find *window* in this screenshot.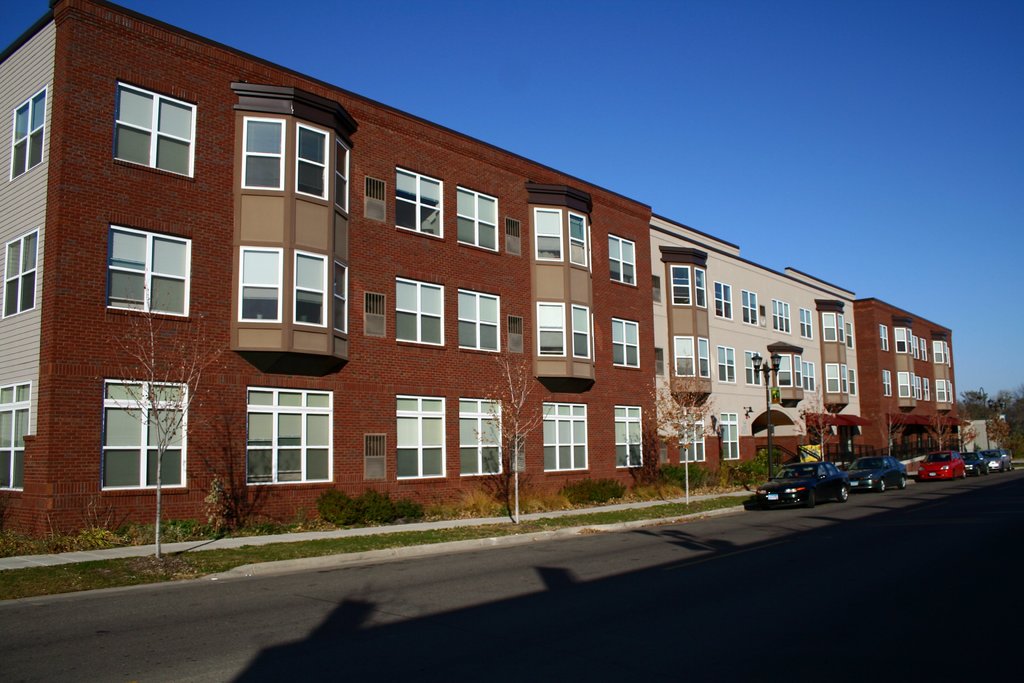
The bounding box for *window* is bbox(118, 79, 204, 179).
